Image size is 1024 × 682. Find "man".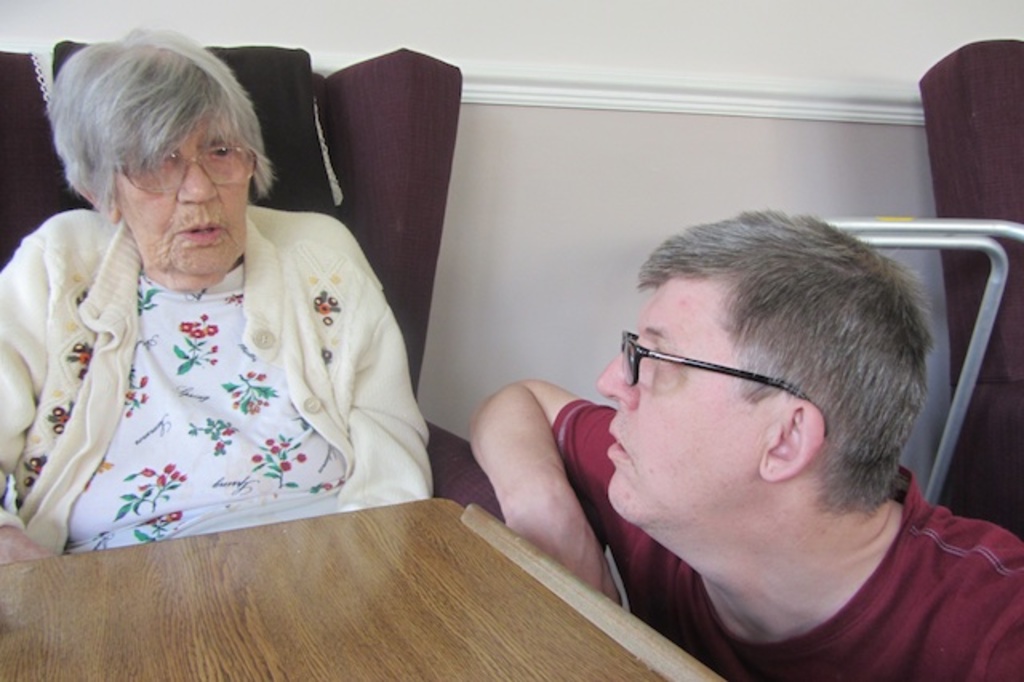
{"left": 438, "top": 166, "right": 1021, "bottom": 650}.
